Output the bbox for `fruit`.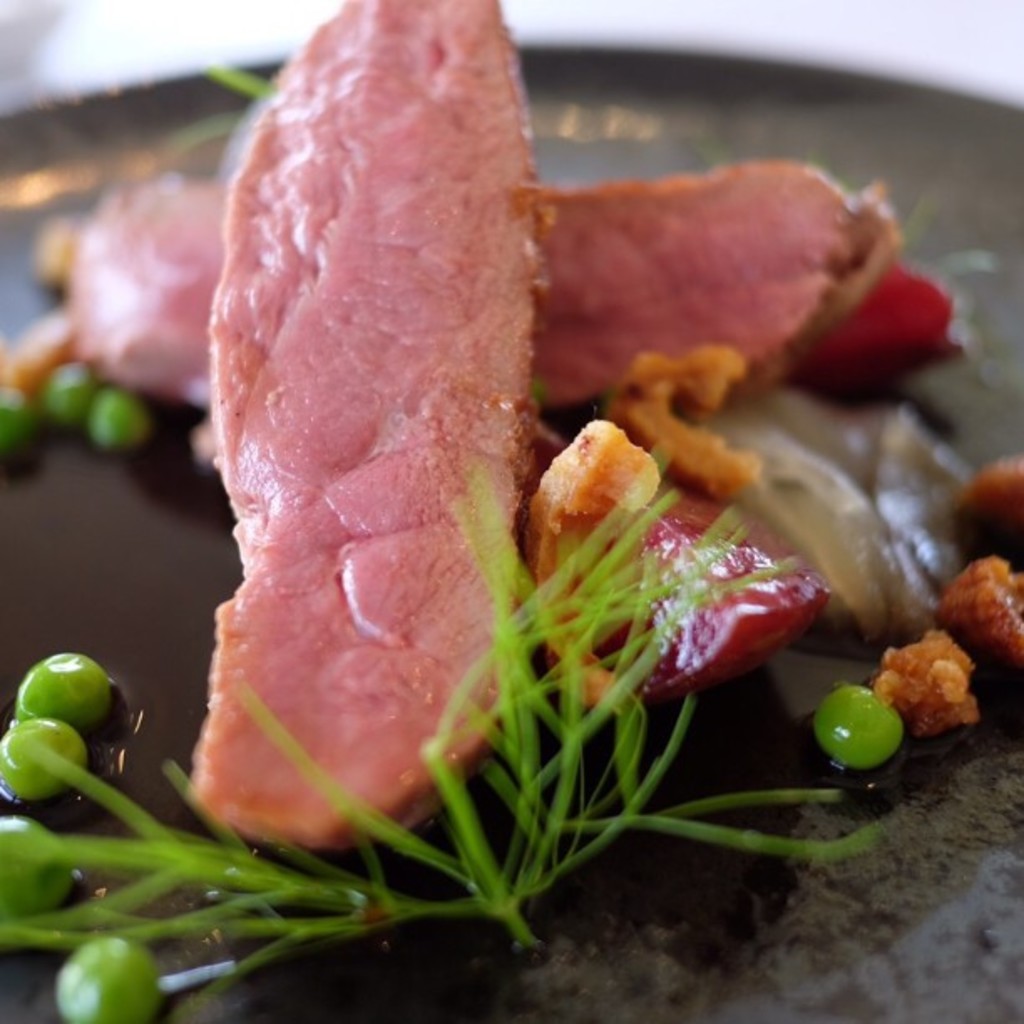
{"x1": 94, "y1": 383, "x2": 144, "y2": 448}.
